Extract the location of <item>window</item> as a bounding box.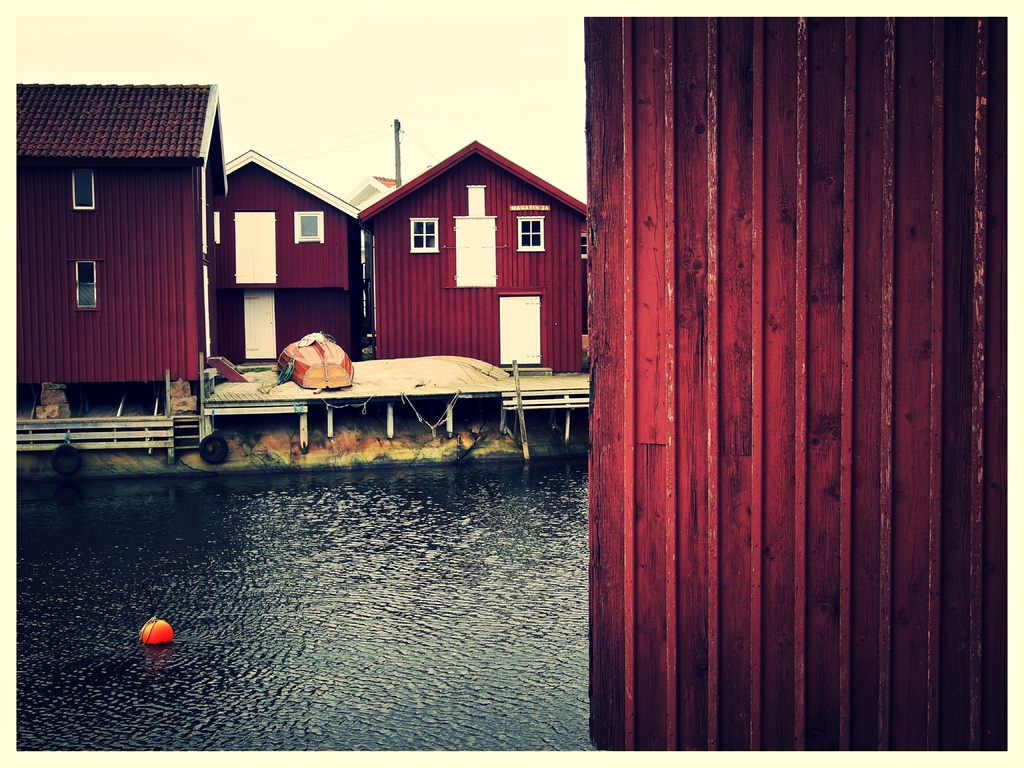
x1=71 y1=163 x2=93 y2=210.
